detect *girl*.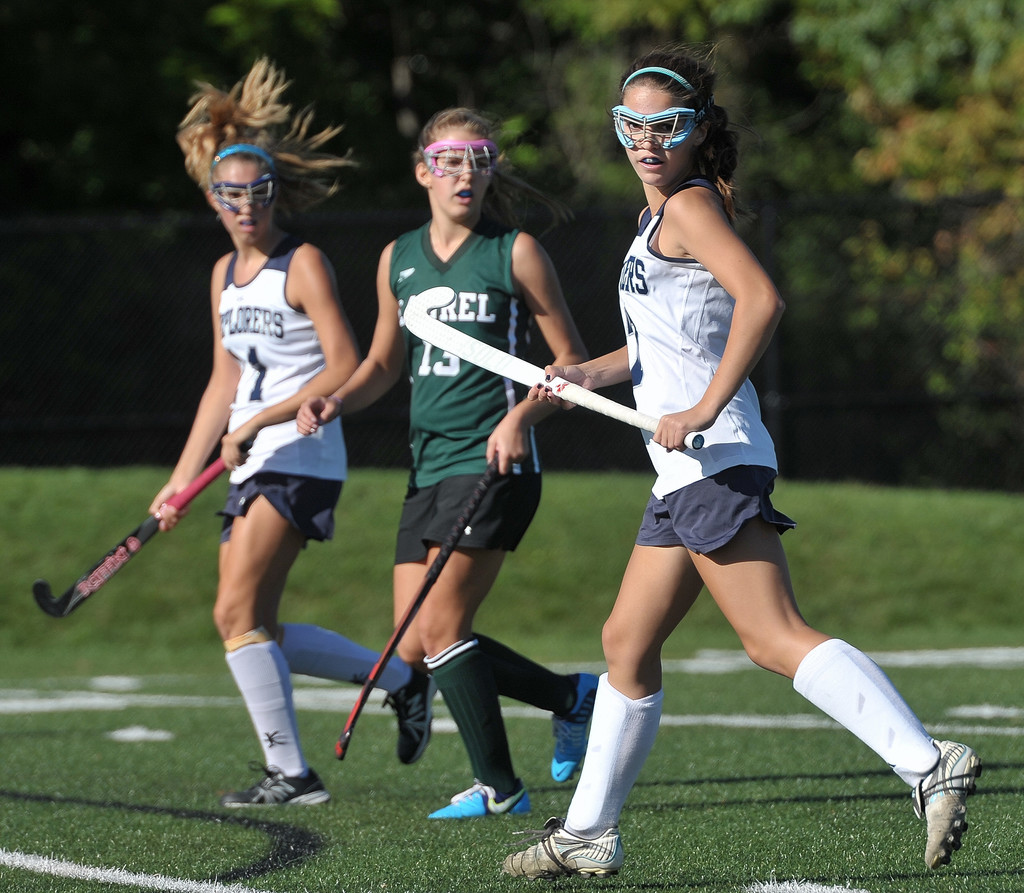
Detected at <box>149,58,437,806</box>.
